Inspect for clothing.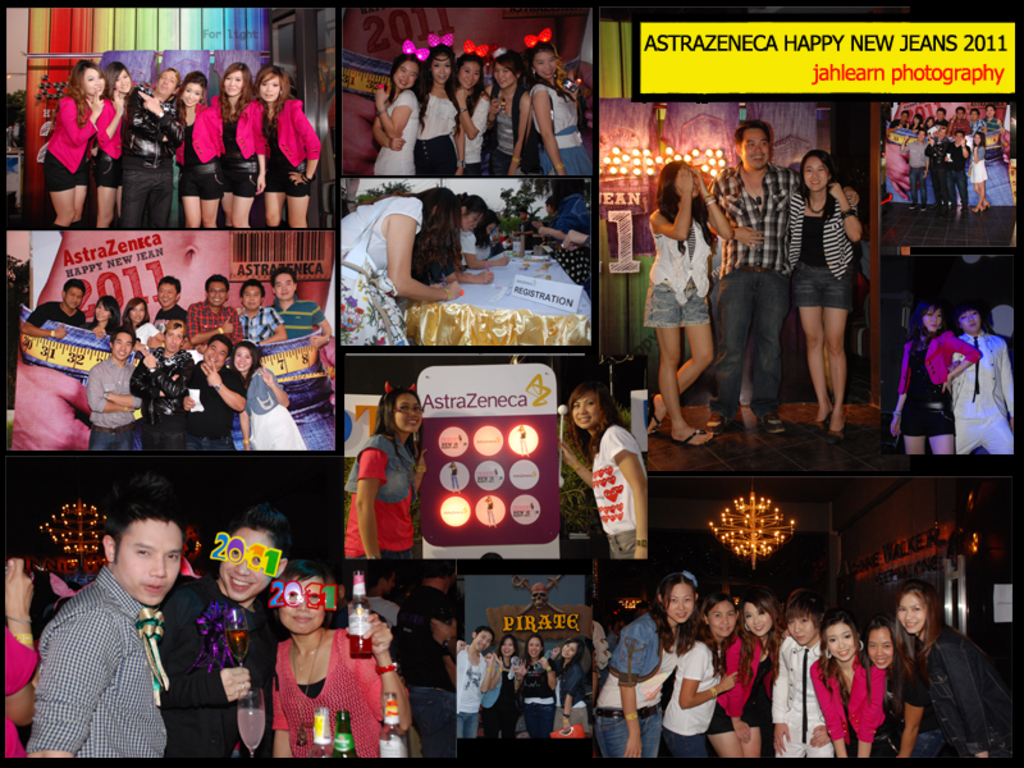
Inspection: rect(5, 625, 29, 758).
